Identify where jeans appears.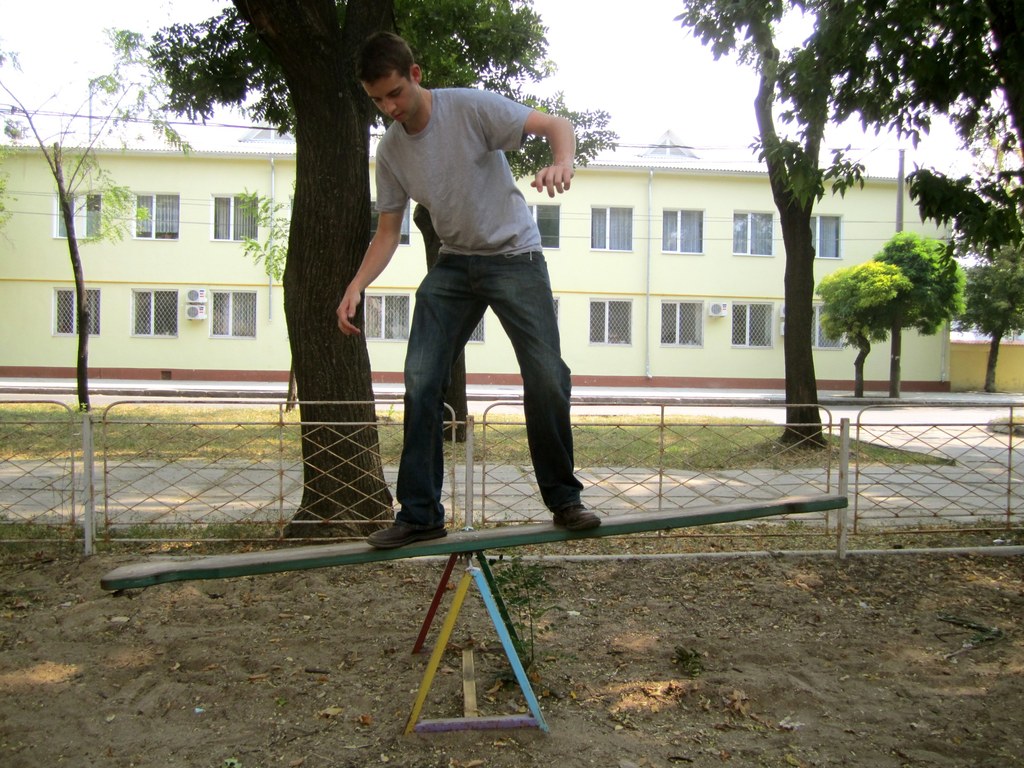
Appears at {"left": 369, "top": 247, "right": 584, "bottom": 521}.
